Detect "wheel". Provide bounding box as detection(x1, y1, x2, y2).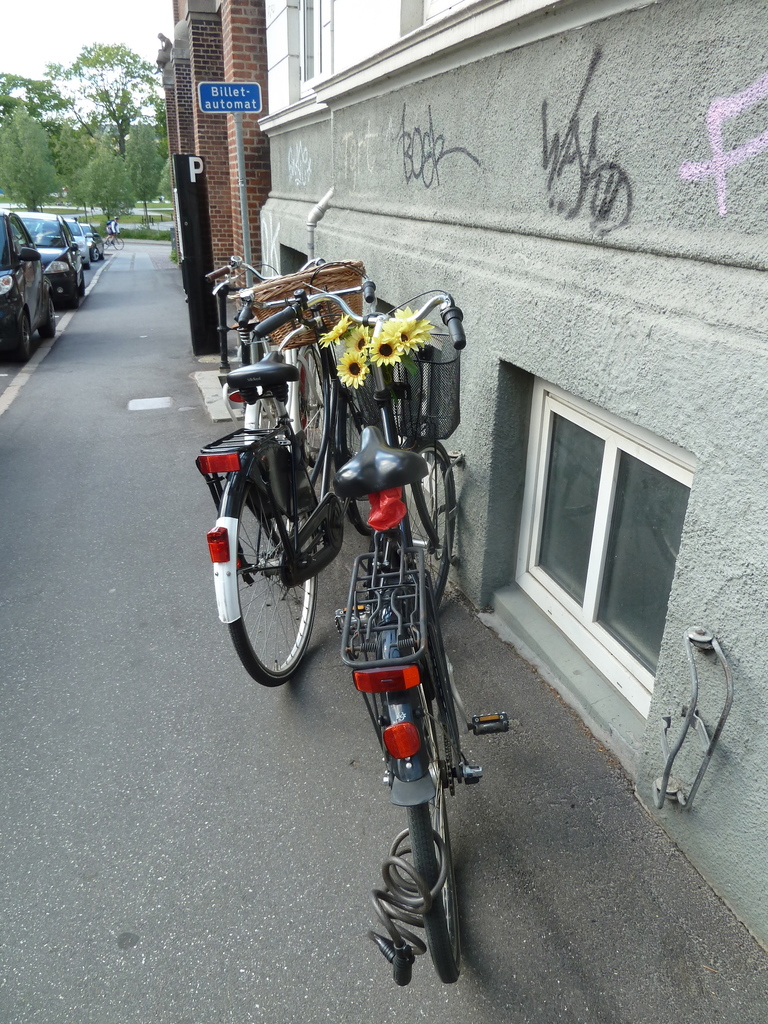
detection(394, 436, 457, 623).
